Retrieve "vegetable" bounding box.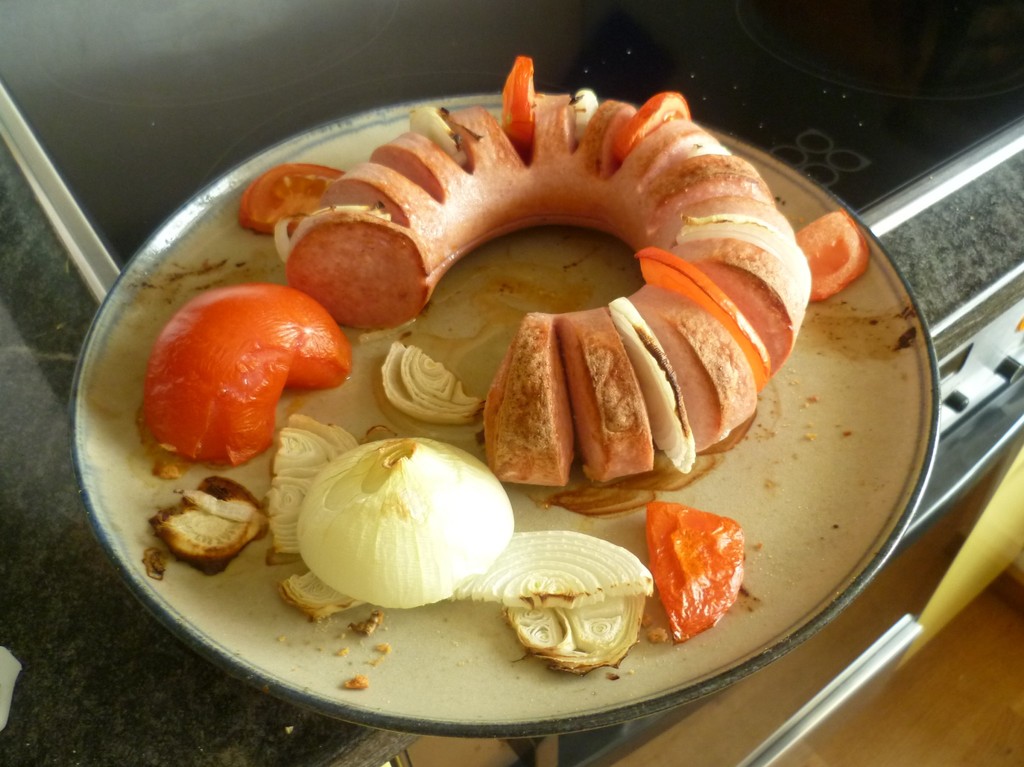
Bounding box: (left=796, top=207, right=875, bottom=304).
